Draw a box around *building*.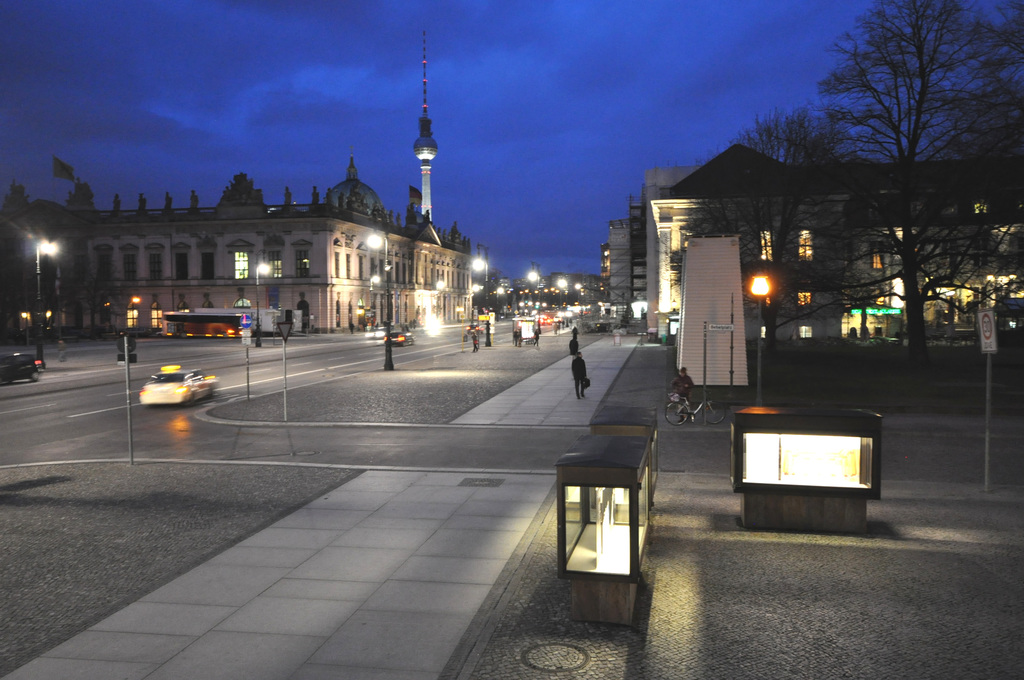
(left=648, top=143, right=1023, bottom=344).
